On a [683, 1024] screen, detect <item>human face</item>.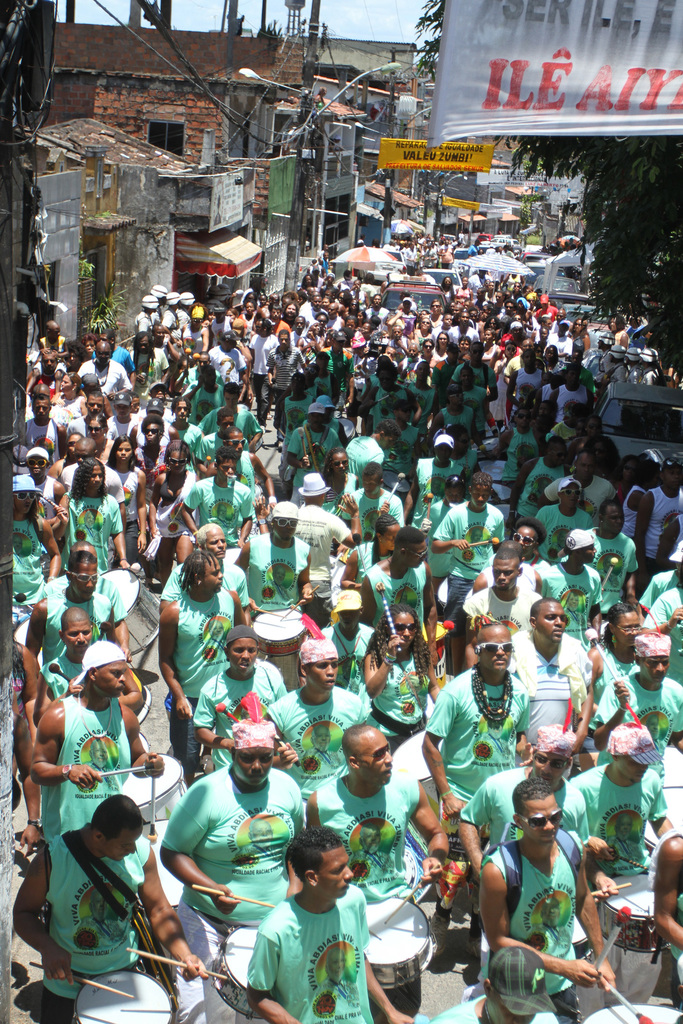
[x1=420, y1=319, x2=431, y2=331].
